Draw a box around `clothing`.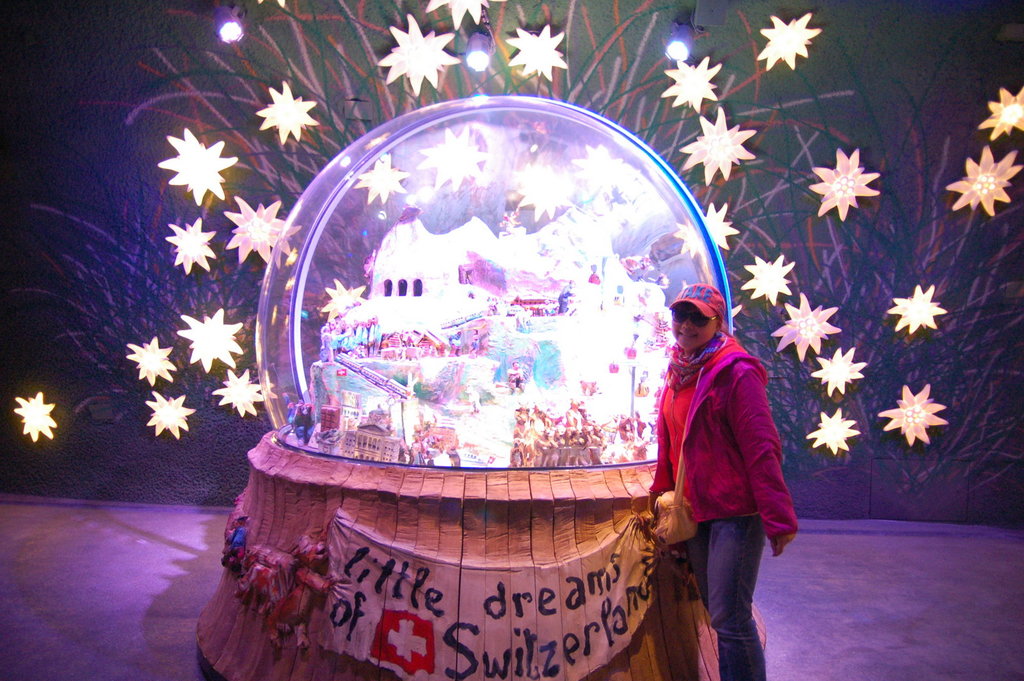
bbox(652, 273, 803, 665).
